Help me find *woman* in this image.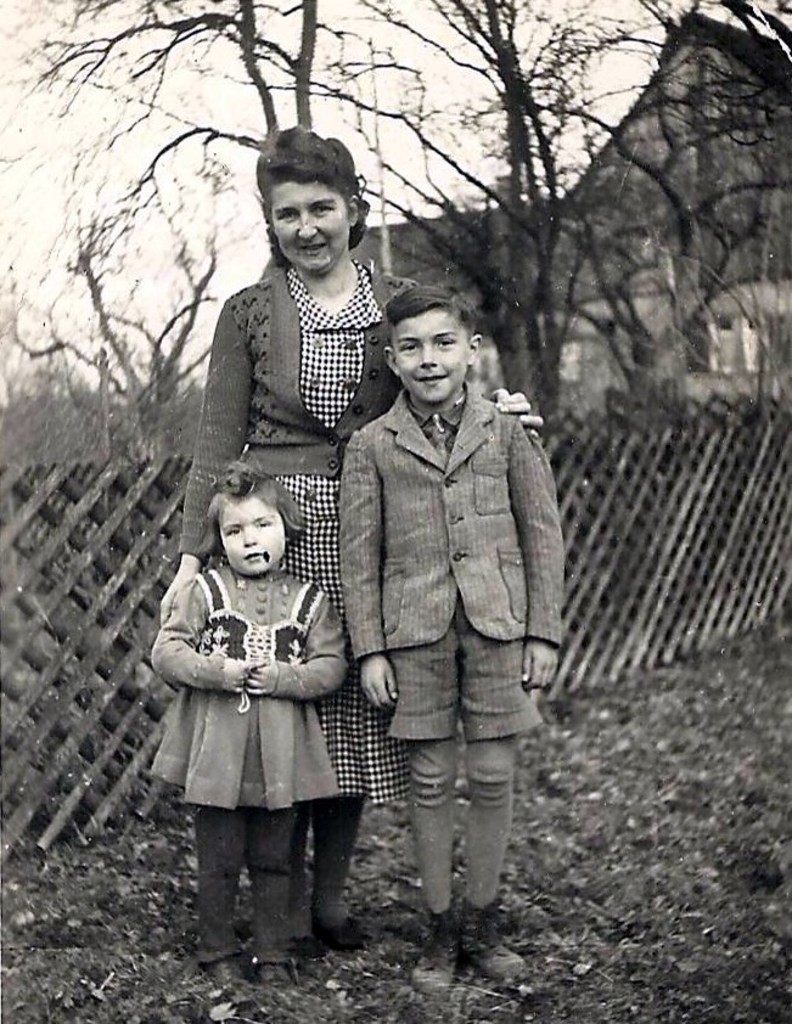
Found it: [left=159, top=120, right=543, bottom=958].
